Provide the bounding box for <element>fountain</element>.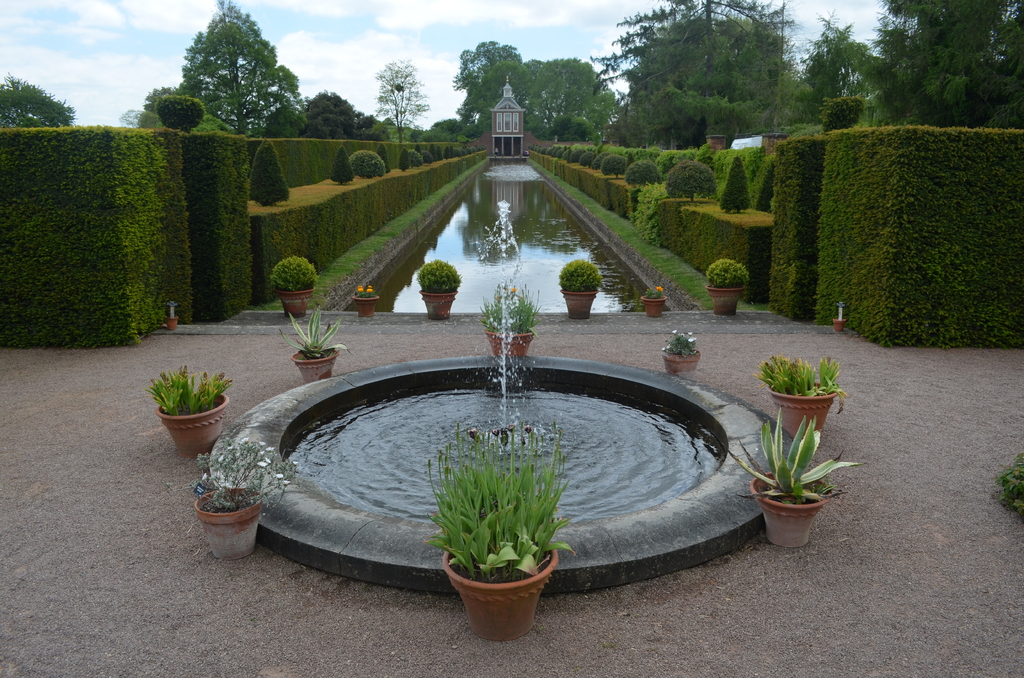
<region>124, 79, 813, 622</region>.
